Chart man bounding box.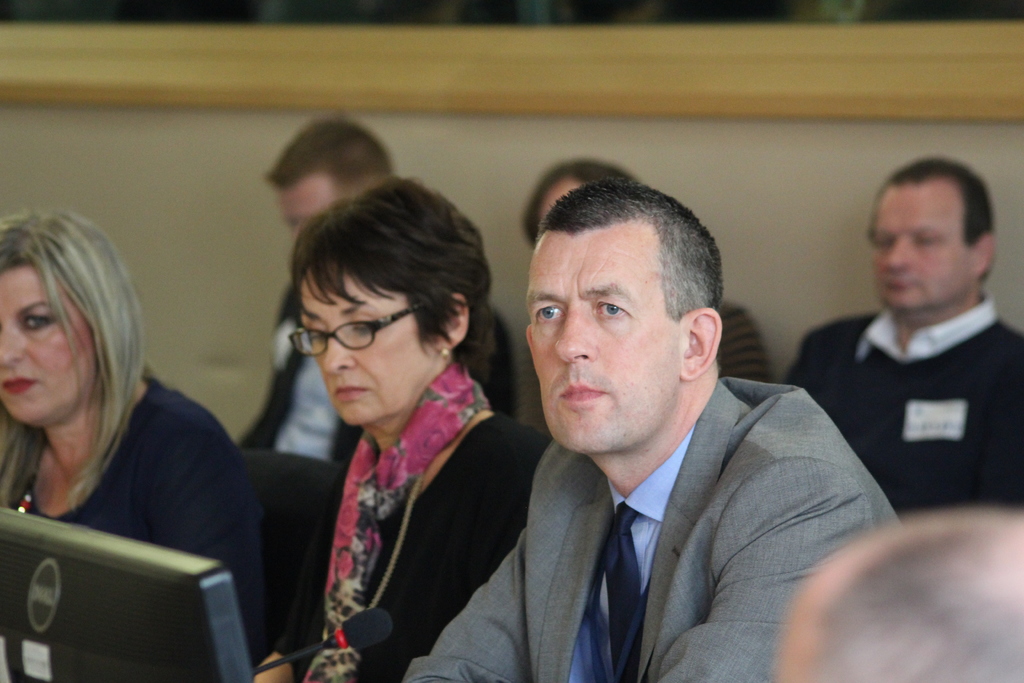
Charted: crop(767, 502, 1022, 682).
